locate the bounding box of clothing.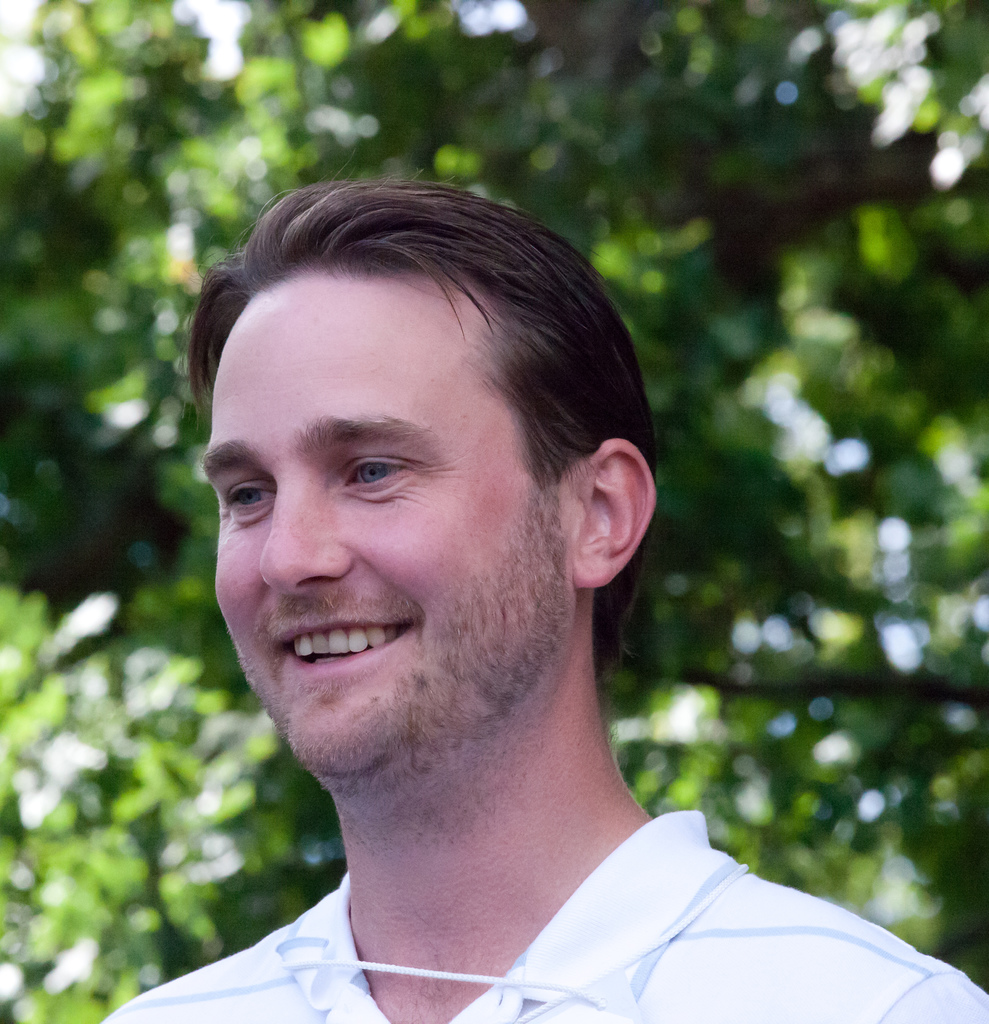
Bounding box: 85, 804, 988, 1023.
